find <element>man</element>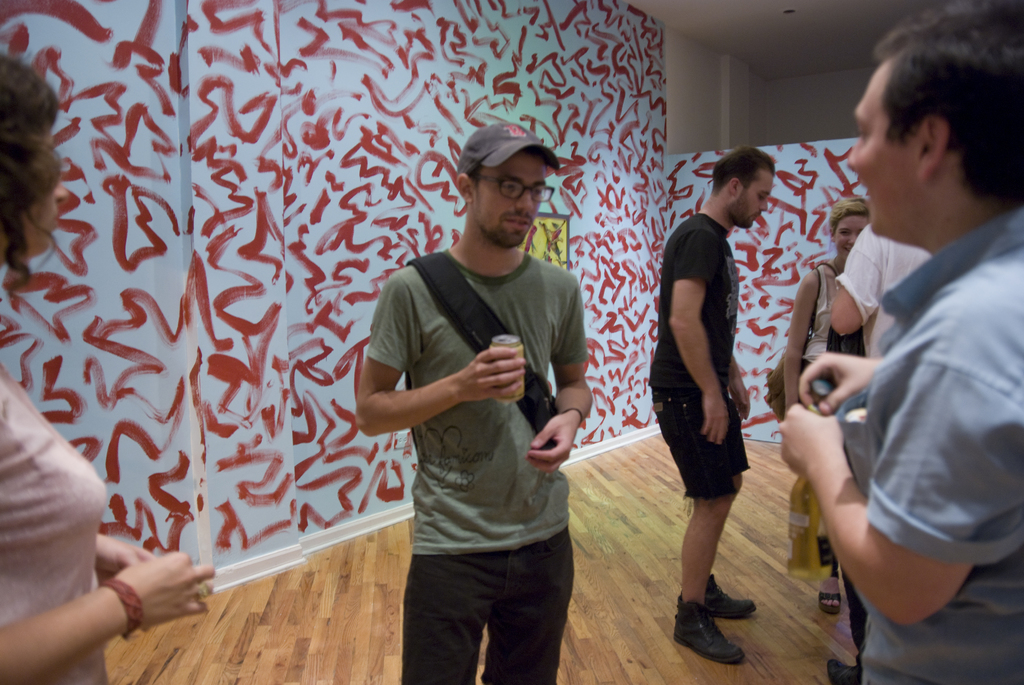
[left=352, top=125, right=605, bottom=682]
